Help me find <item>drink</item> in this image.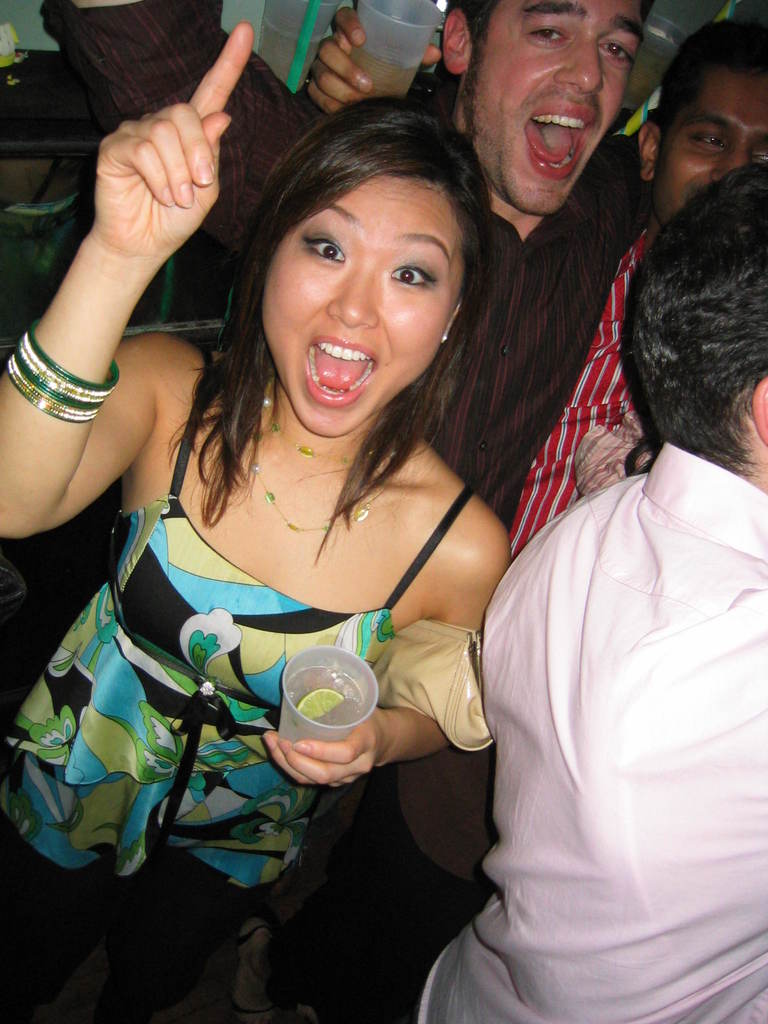
Found it: box=[278, 685, 364, 750].
